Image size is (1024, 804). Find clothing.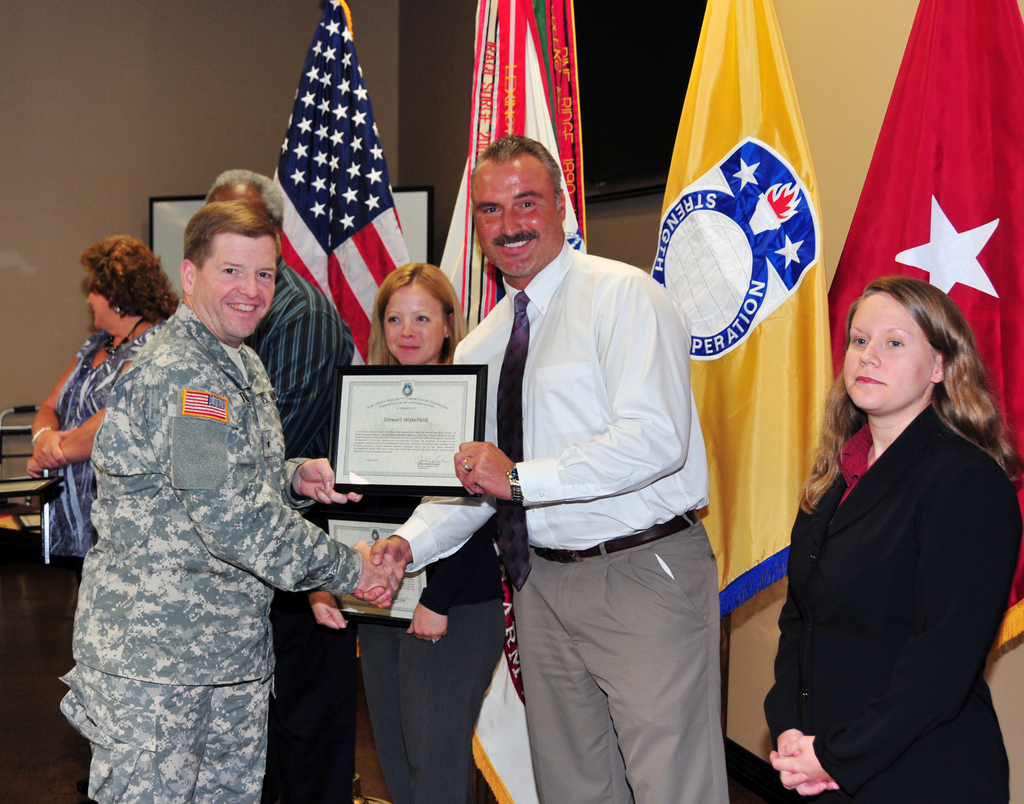
[54, 329, 151, 584].
